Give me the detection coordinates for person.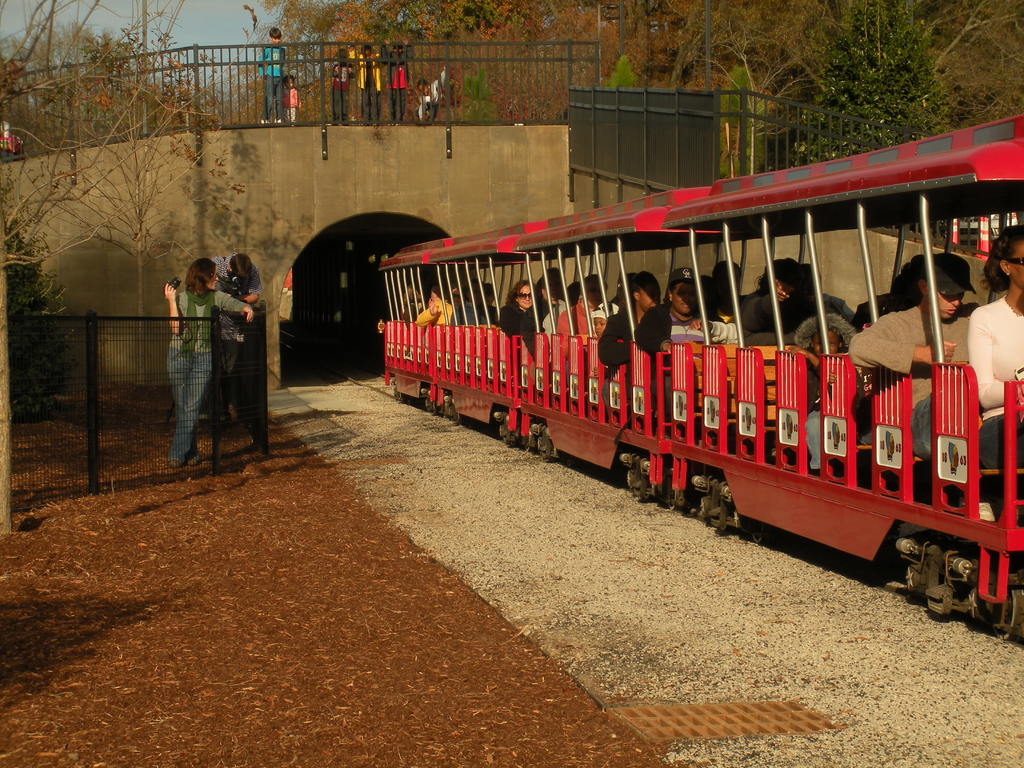
415, 62, 451, 119.
